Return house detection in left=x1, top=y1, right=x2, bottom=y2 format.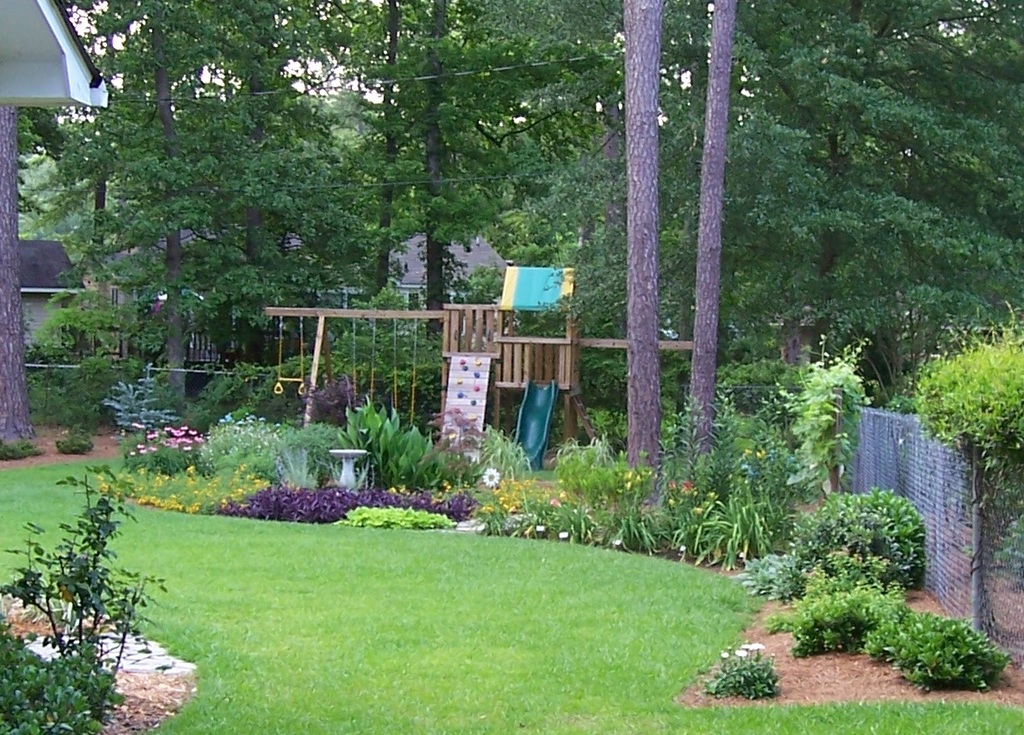
left=352, top=224, right=518, bottom=320.
